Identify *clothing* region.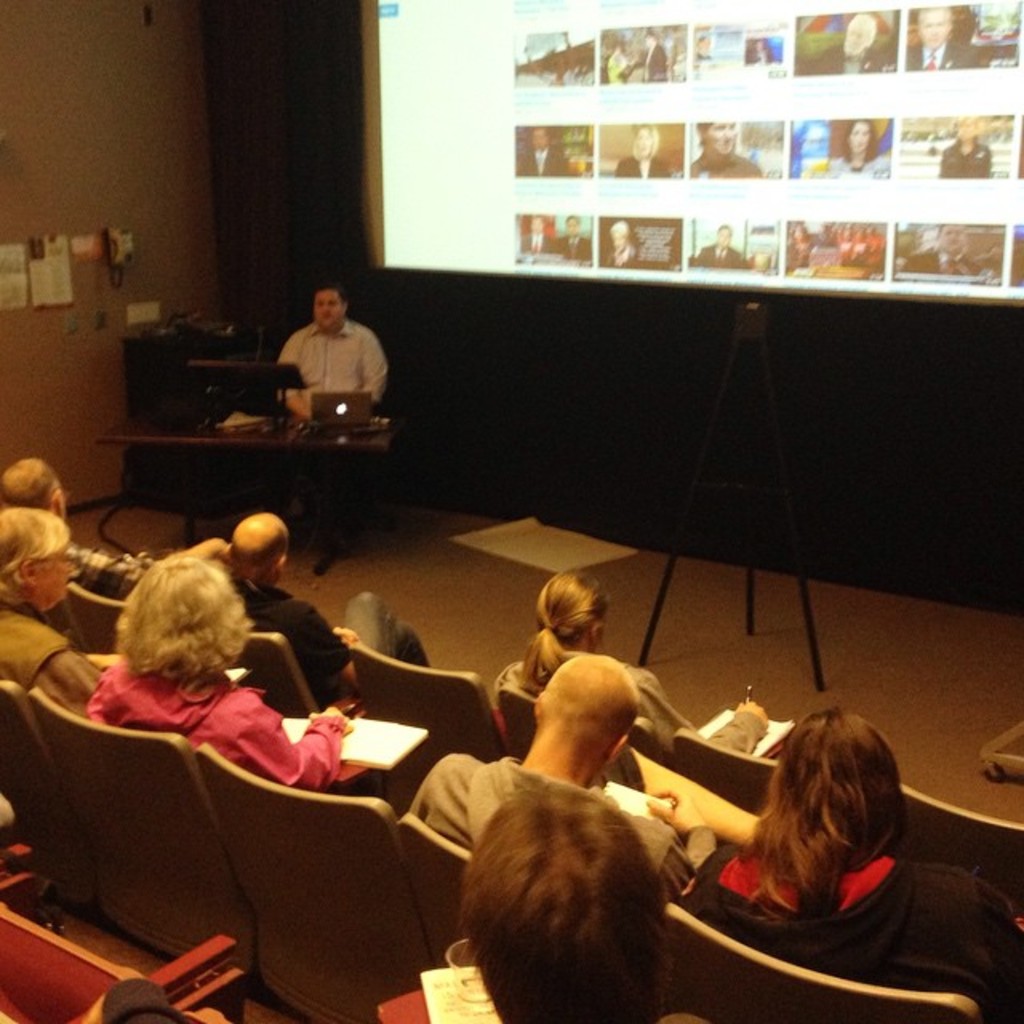
Region: box(342, 594, 435, 675).
